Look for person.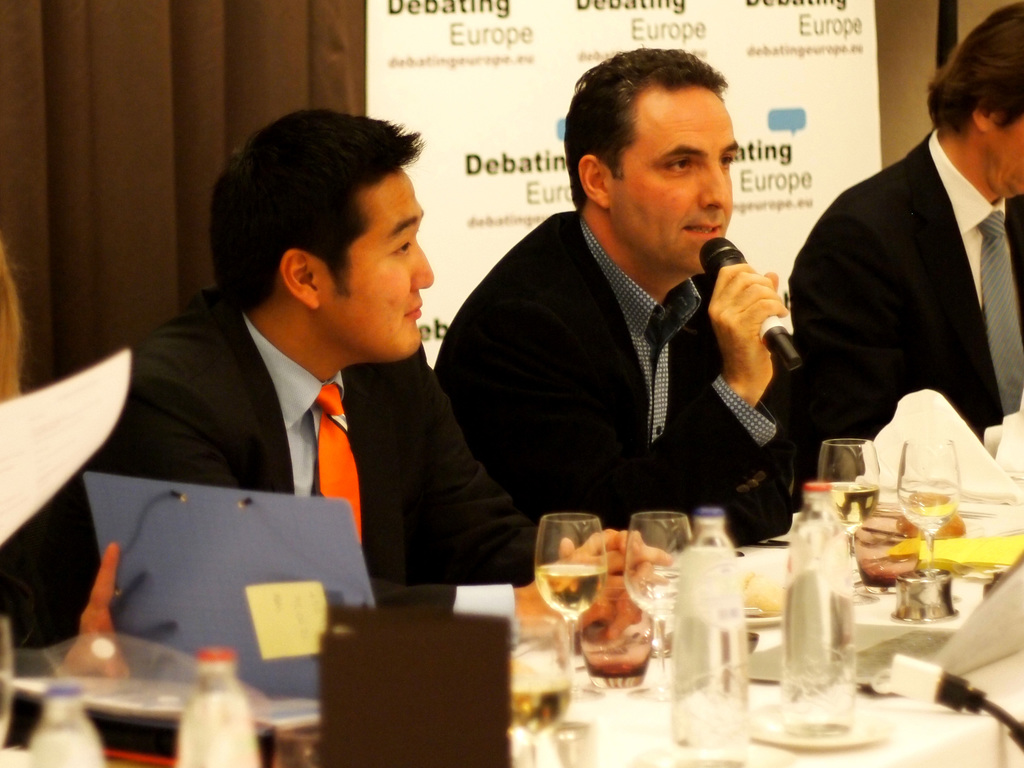
Found: 770:0:1023:515.
